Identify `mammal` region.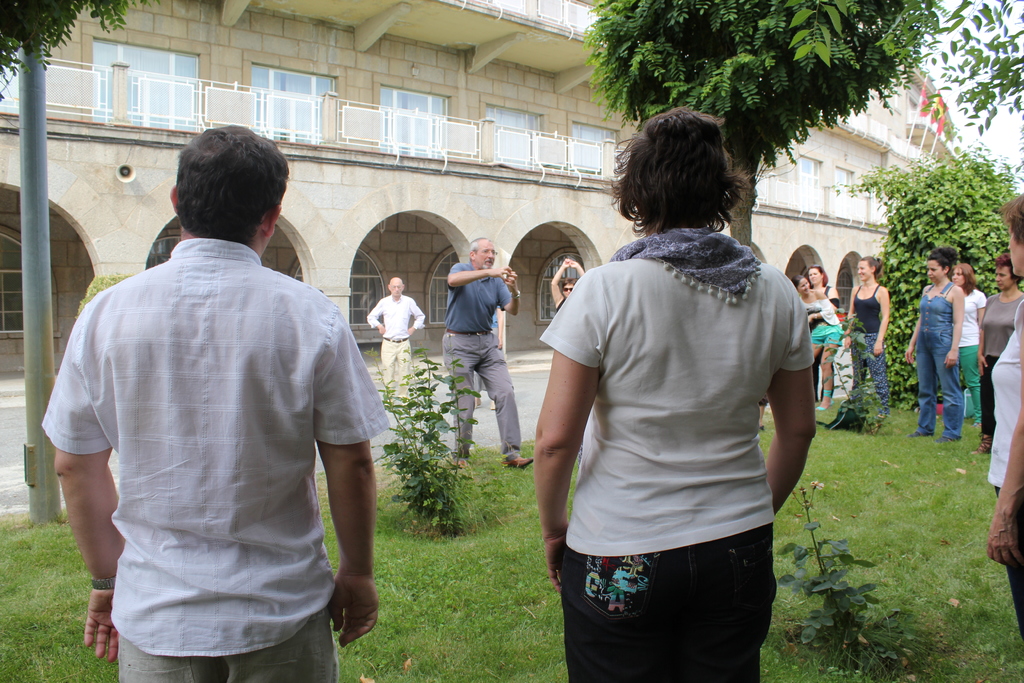
Region: crop(548, 255, 586, 313).
